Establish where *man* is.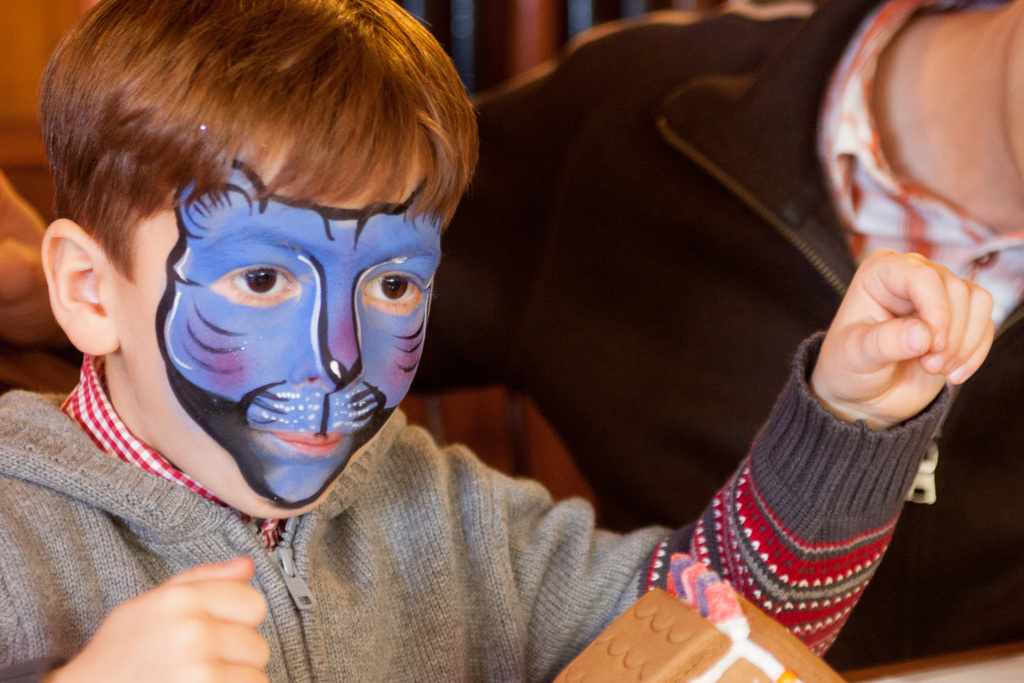
Established at BBox(405, 0, 1023, 672).
